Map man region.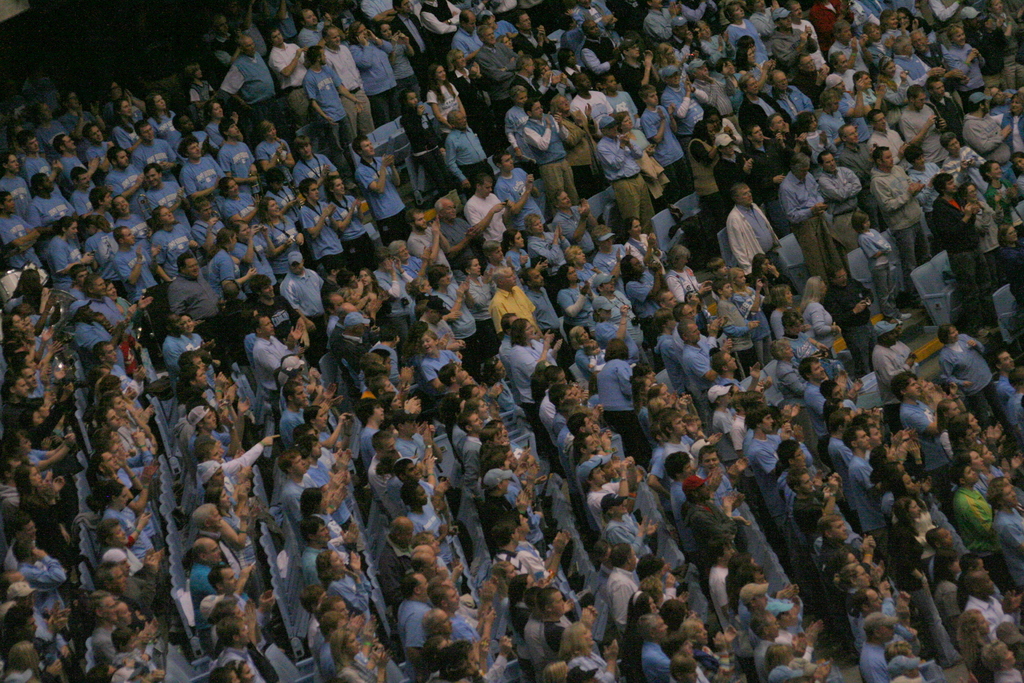
Mapped to 112, 224, 164, 302.
